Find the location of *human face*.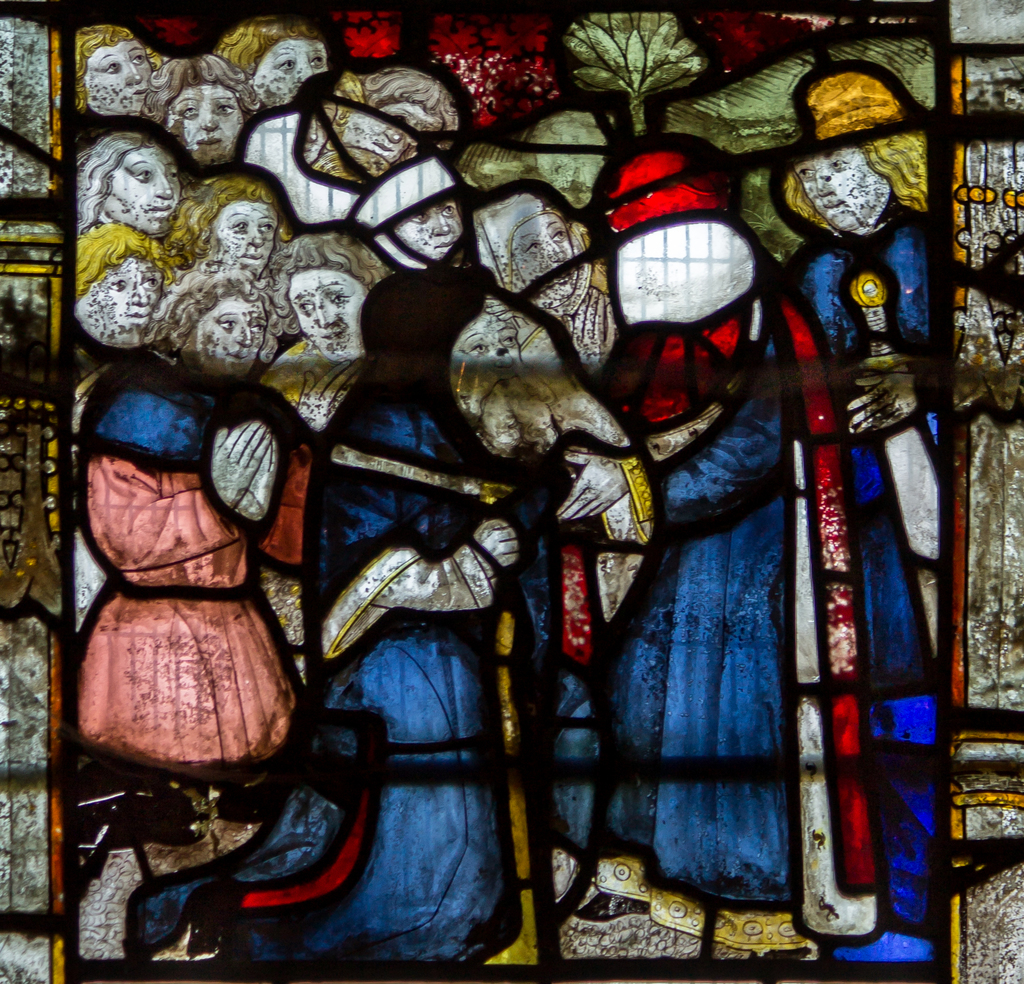
Location: l=291, t=275, r=375, b=360.
